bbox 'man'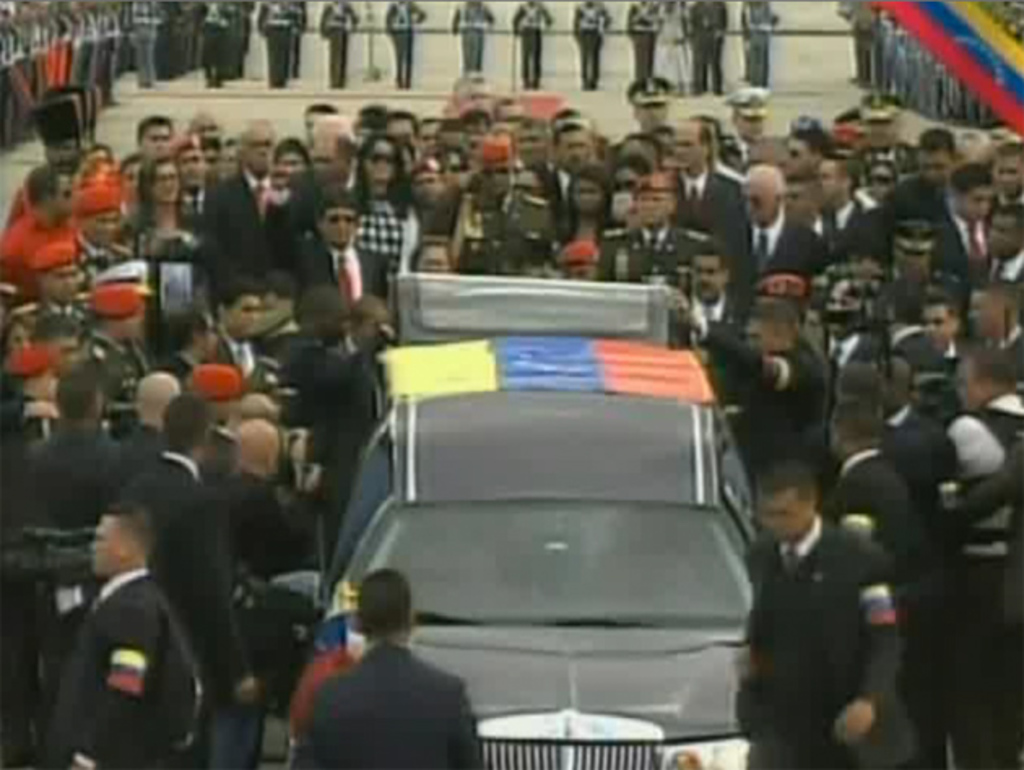
bbox=[195, 119, 278, 309]
